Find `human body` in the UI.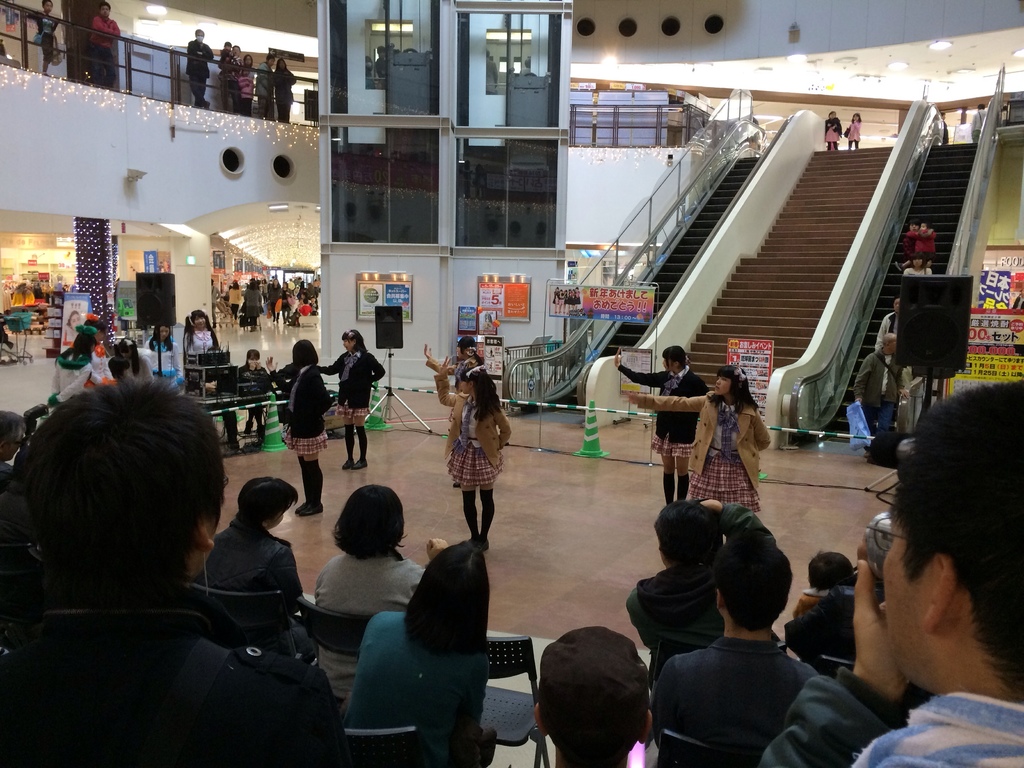
UI element at select_region(900, 255, 928, 274).
